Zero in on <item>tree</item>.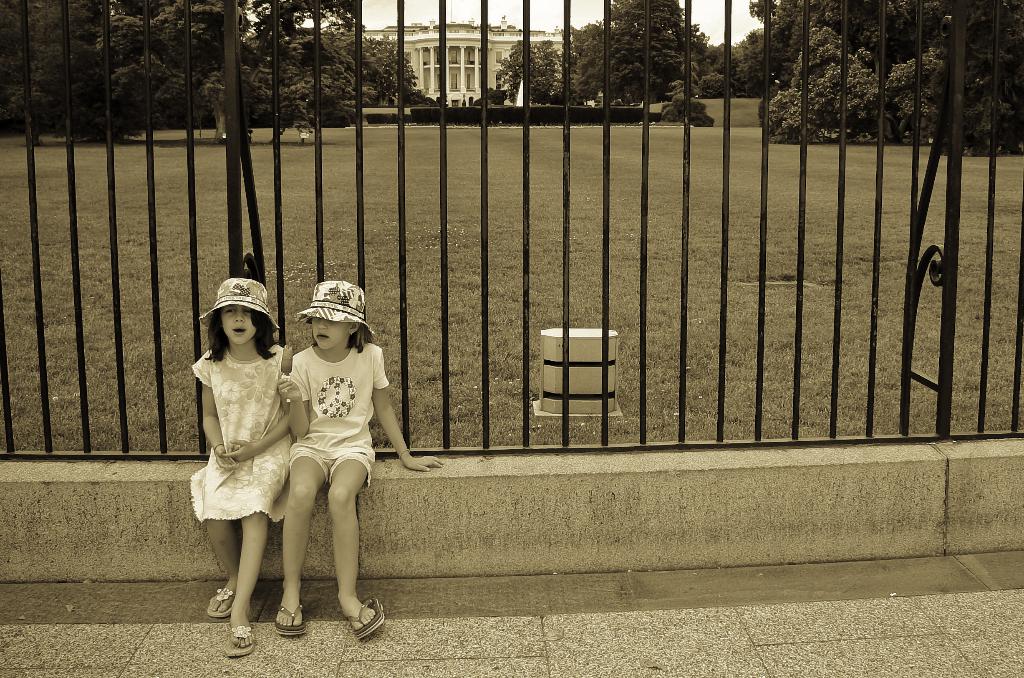
Zeroed in: [left=600, top=0, right=702, bottom=103].
